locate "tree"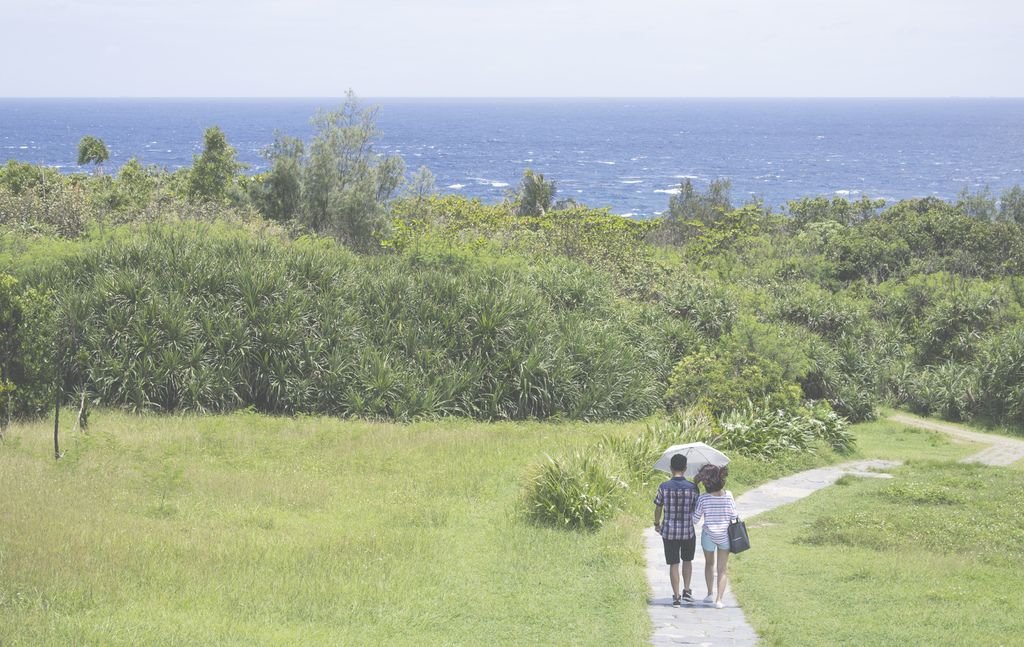
BBox(72, 136, 113, 168)
